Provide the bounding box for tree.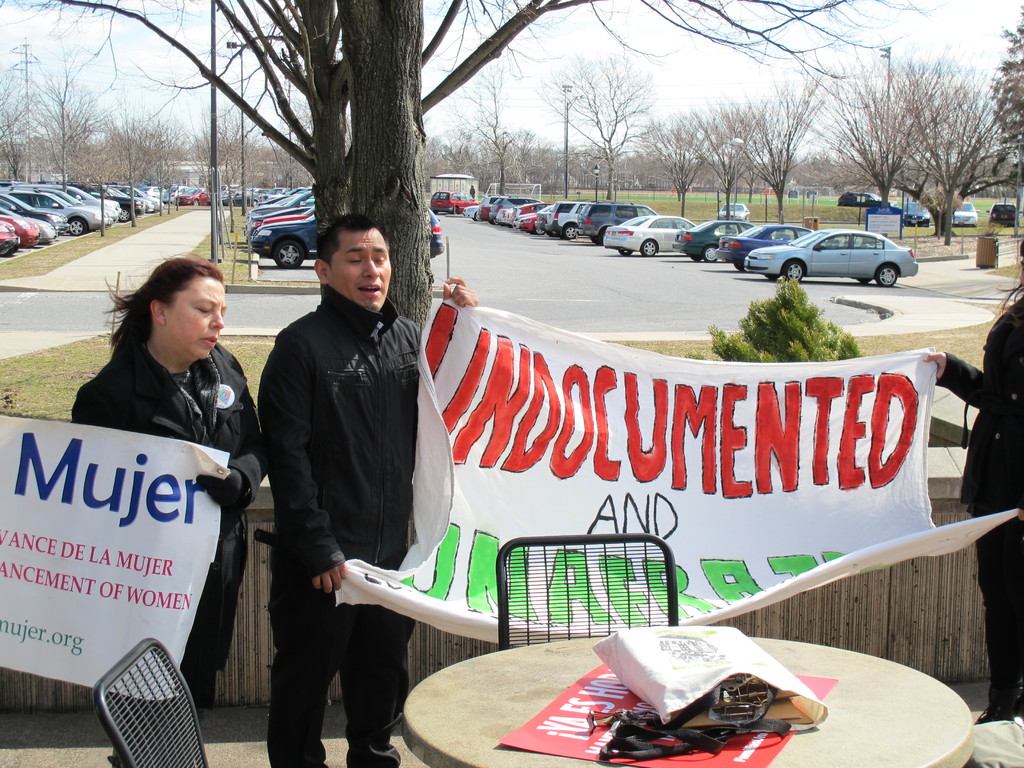
bbox(42, 73, 100, 188).
